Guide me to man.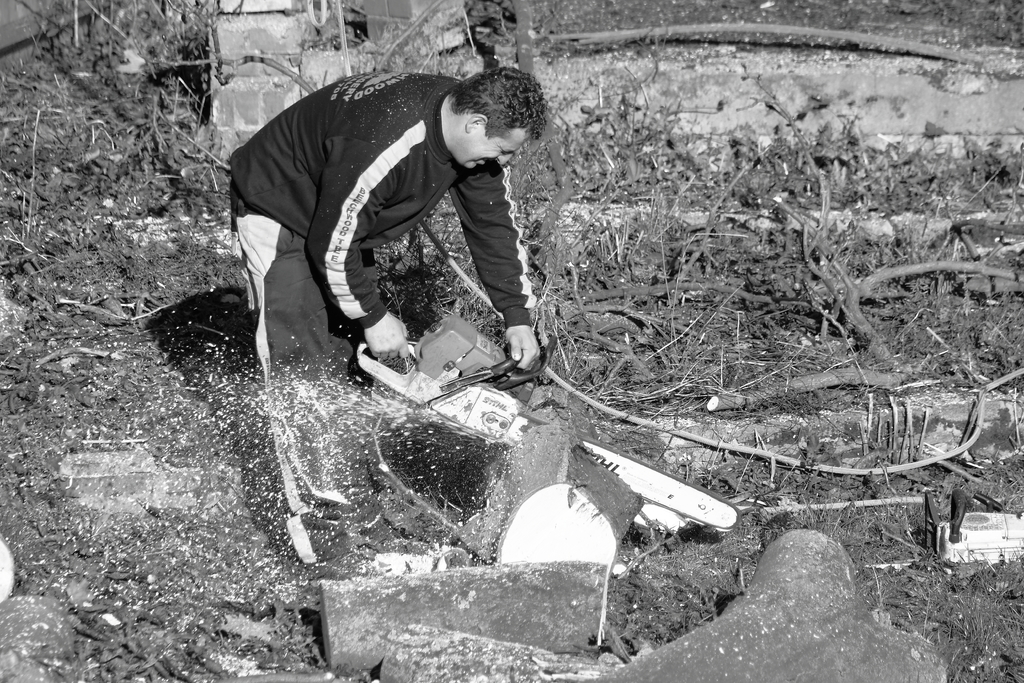
Guidance: 232 69 549 580.
